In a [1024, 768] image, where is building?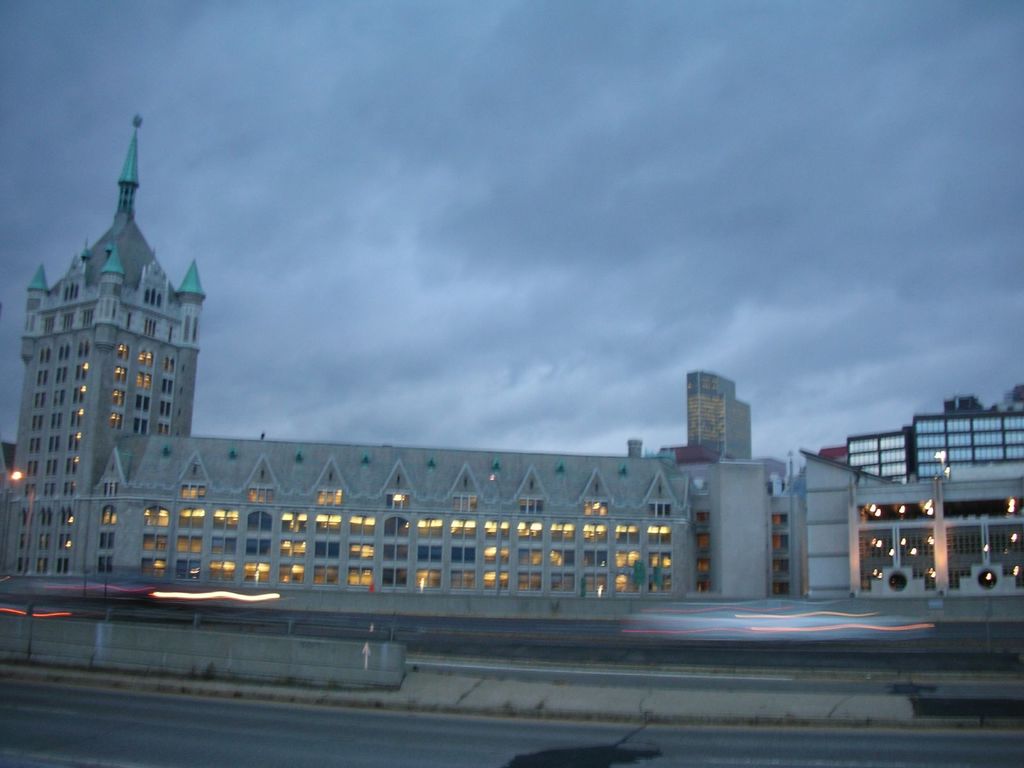
x1=849 y1=426 x2=916 y2=486.
